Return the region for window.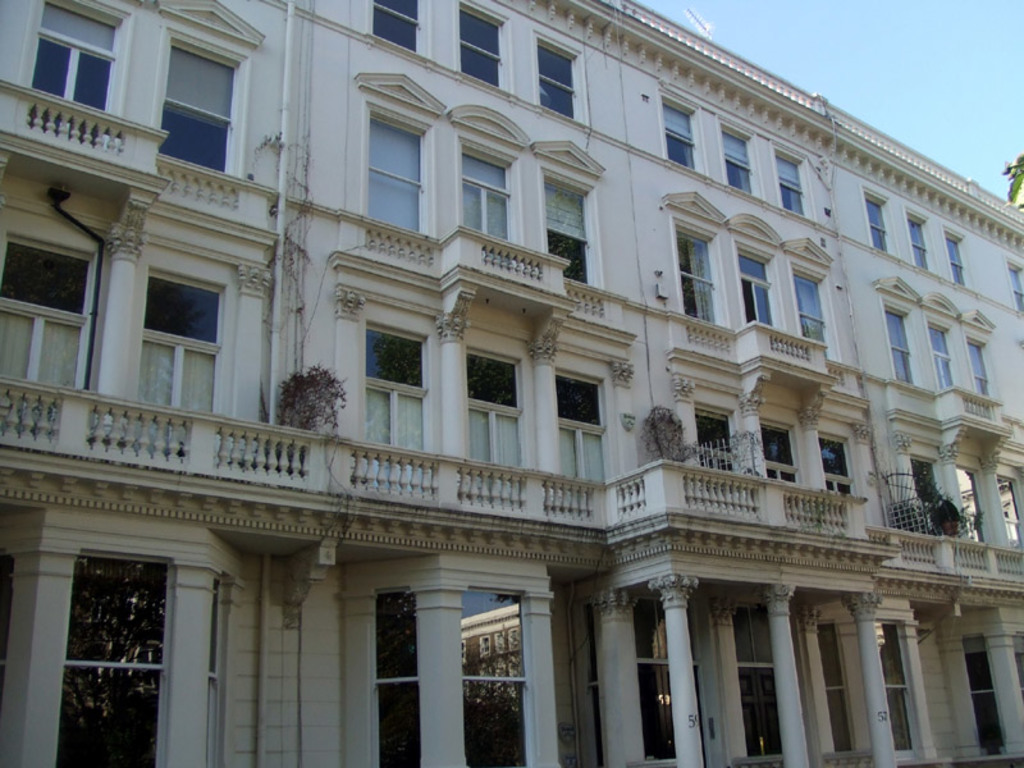
{"x1": 563, "y1": 367, "x2": 613, "y2": 507}.
